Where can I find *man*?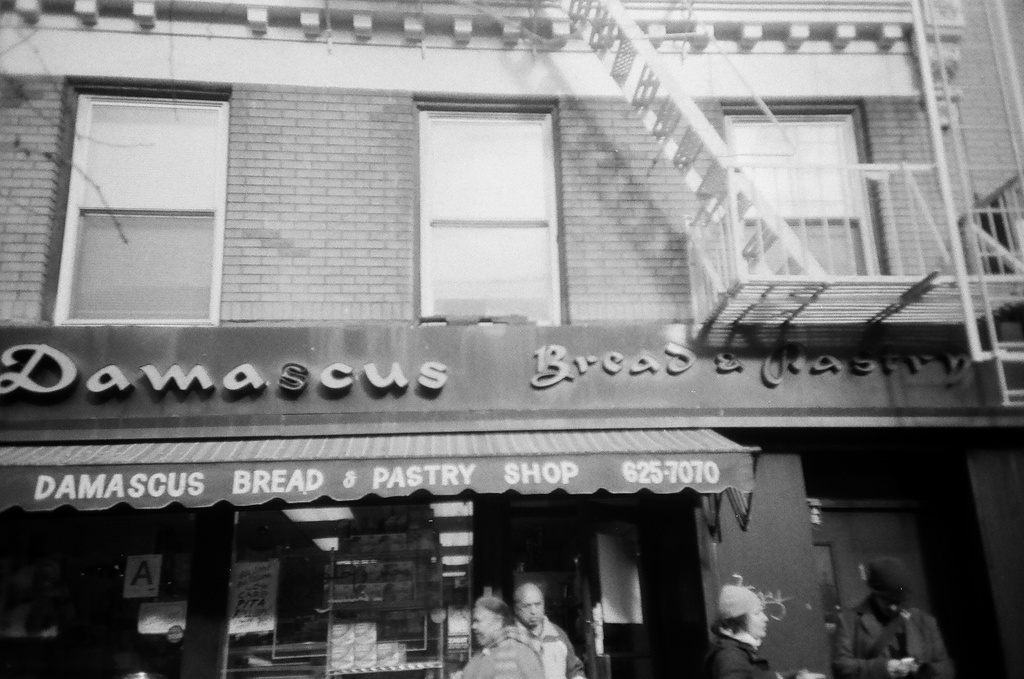
You can find it at 824, 552, 959, 678.
